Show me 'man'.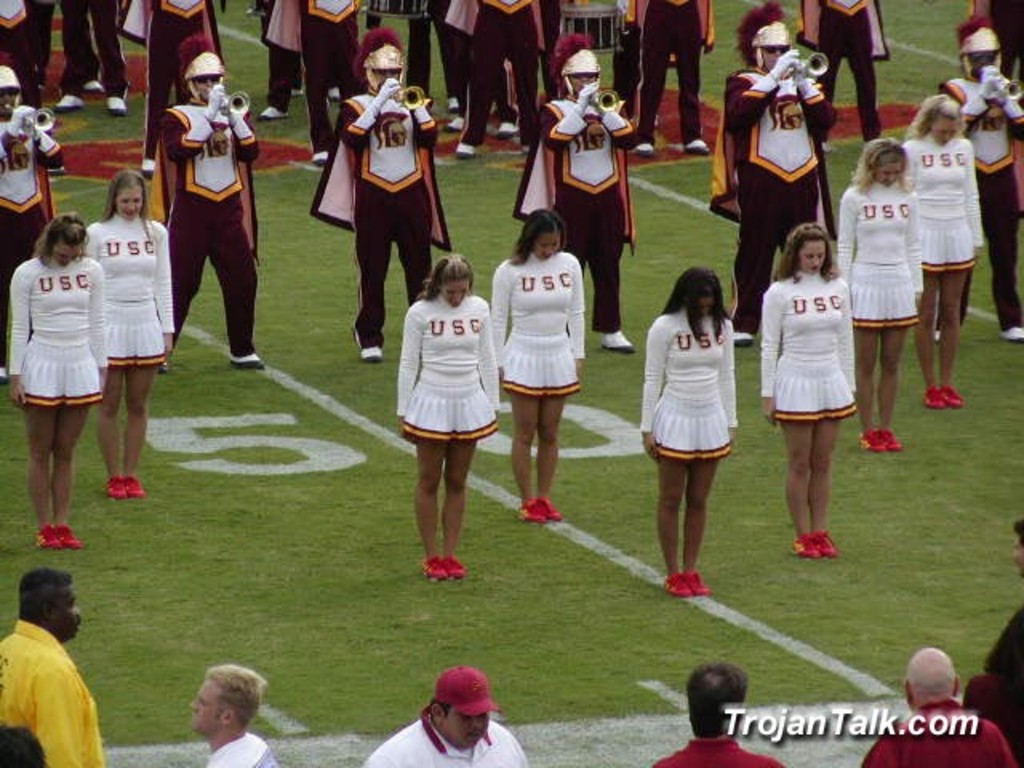
'man' is here: box=[0, 568, 112, 766].
